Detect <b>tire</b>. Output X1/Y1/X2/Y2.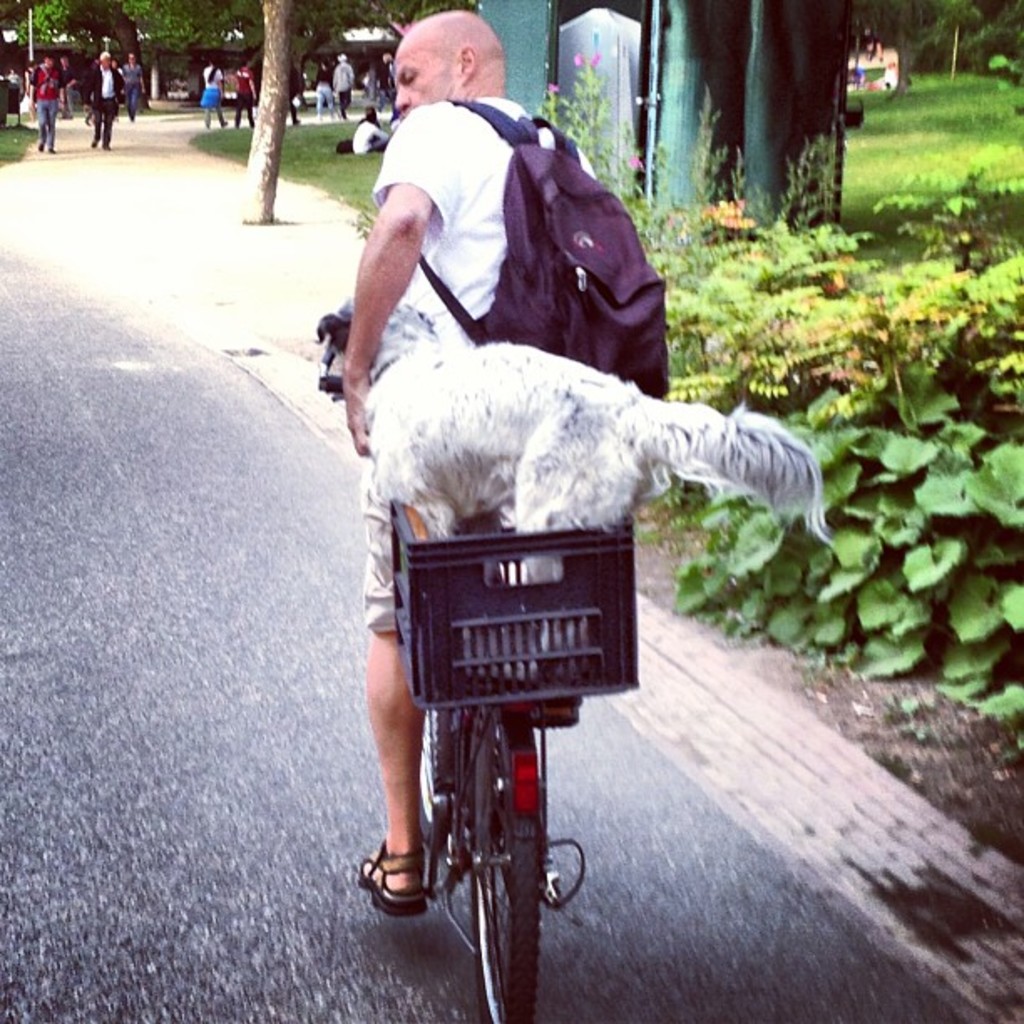
415/698/465/843.
